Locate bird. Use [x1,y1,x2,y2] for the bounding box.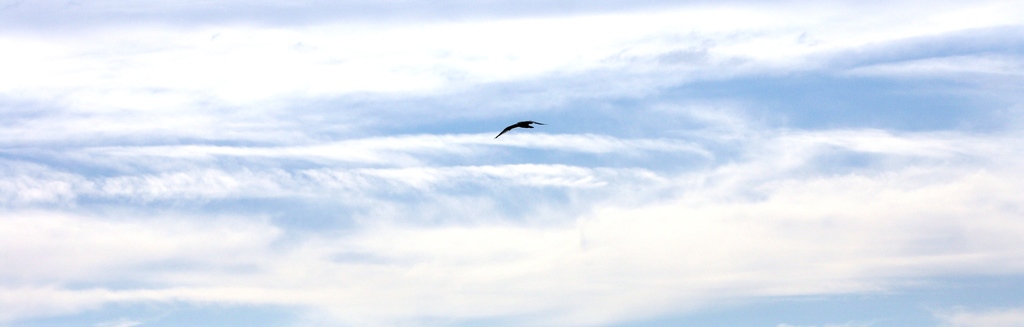
[495,119,545,137].
